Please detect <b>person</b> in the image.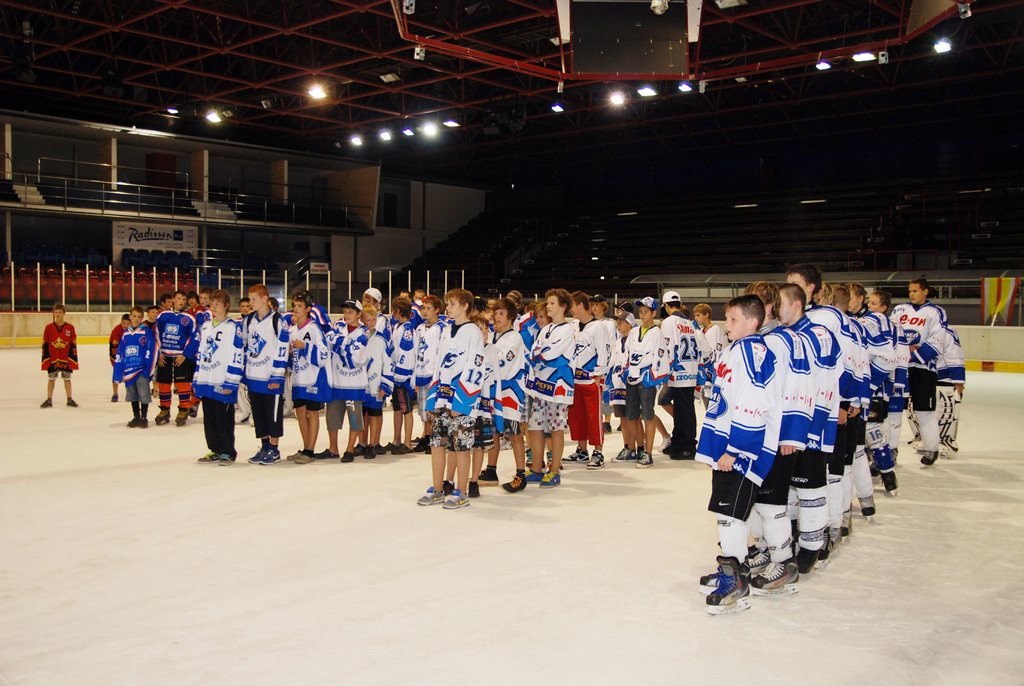
locate(37, 301, 79, 411).
